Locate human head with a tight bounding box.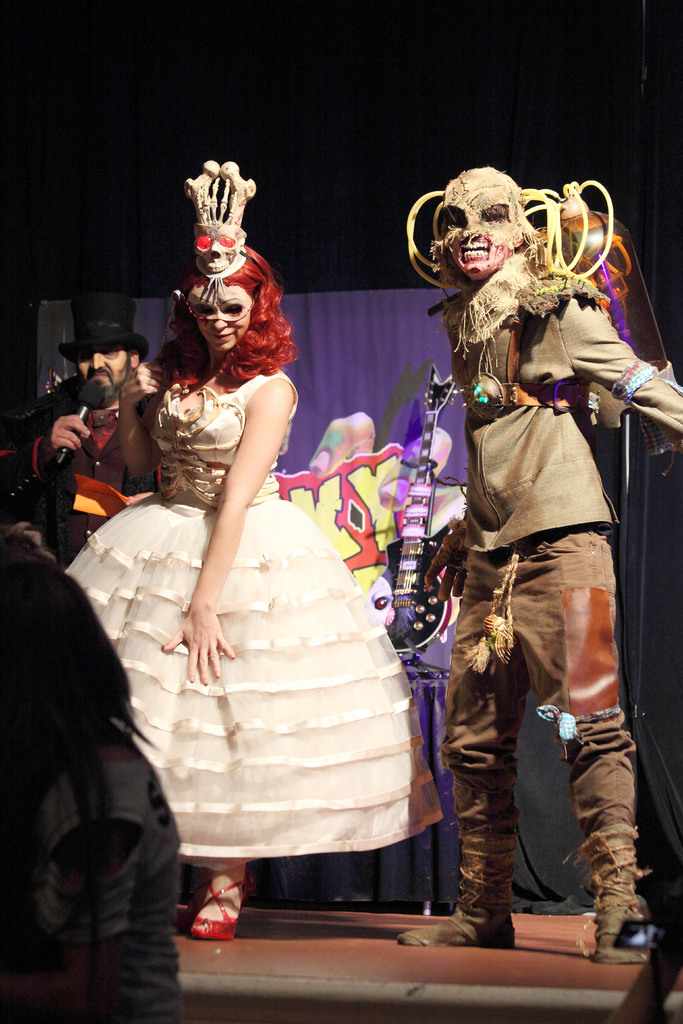
box(442, 171, 524, 277).
